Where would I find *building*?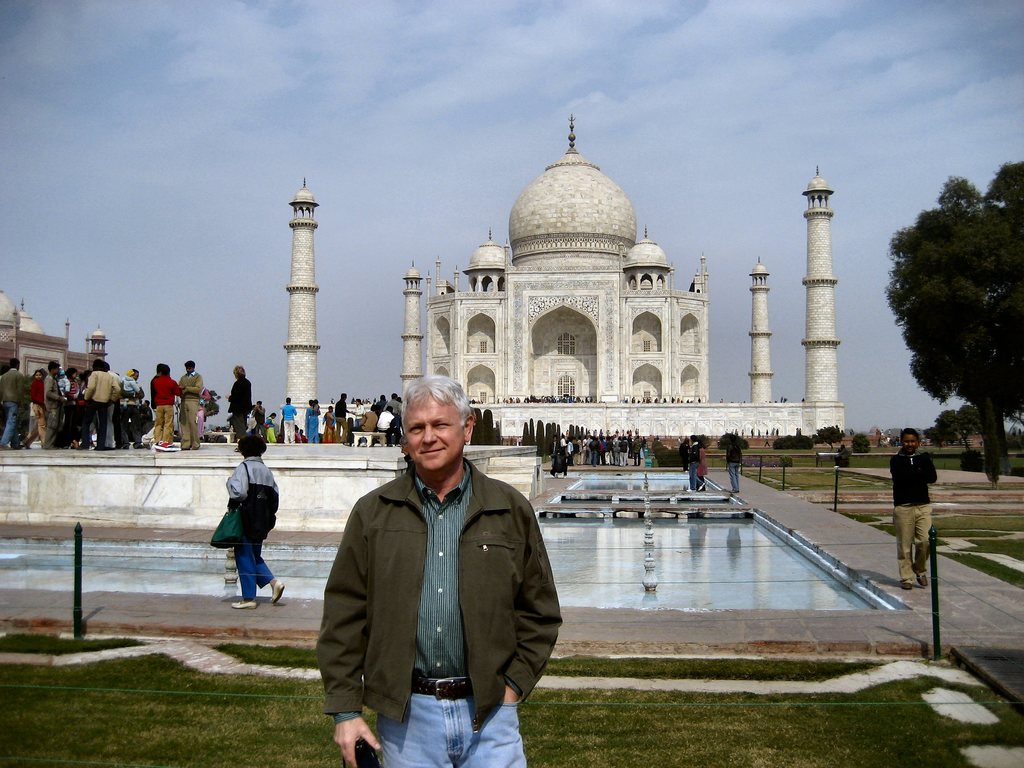
At <bbox>428, 147, 708, 406</bbox>.
